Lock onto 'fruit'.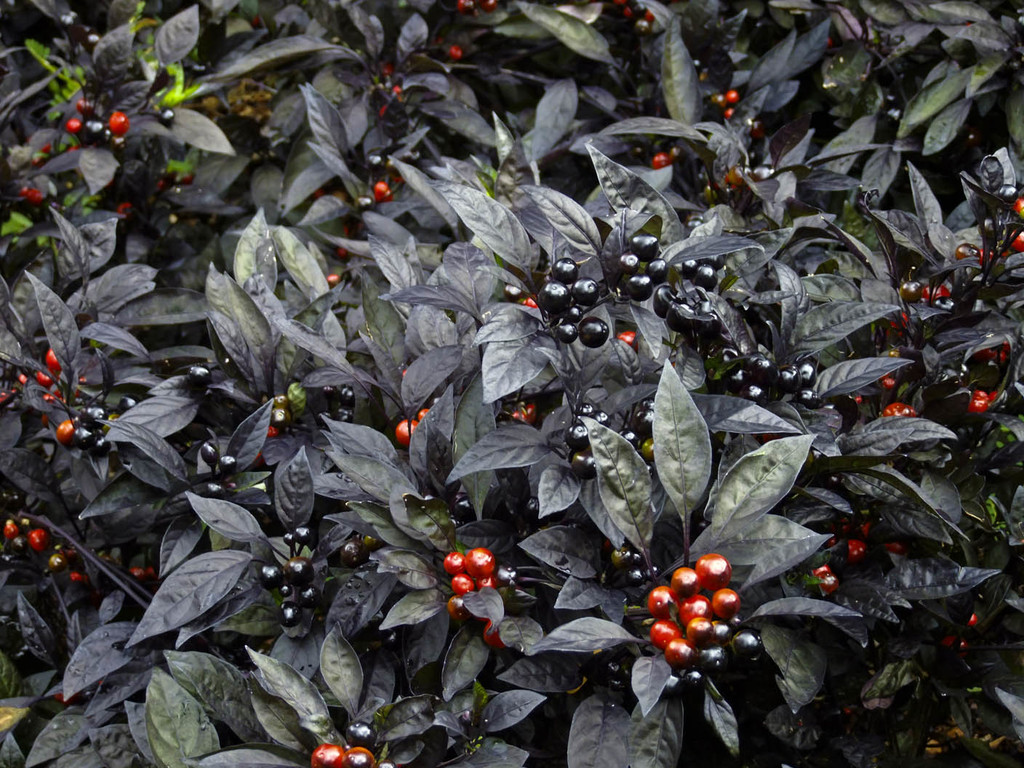
Locked: {"x1": 377, "y1": 182, "x2": 393, "y2": 198}.
